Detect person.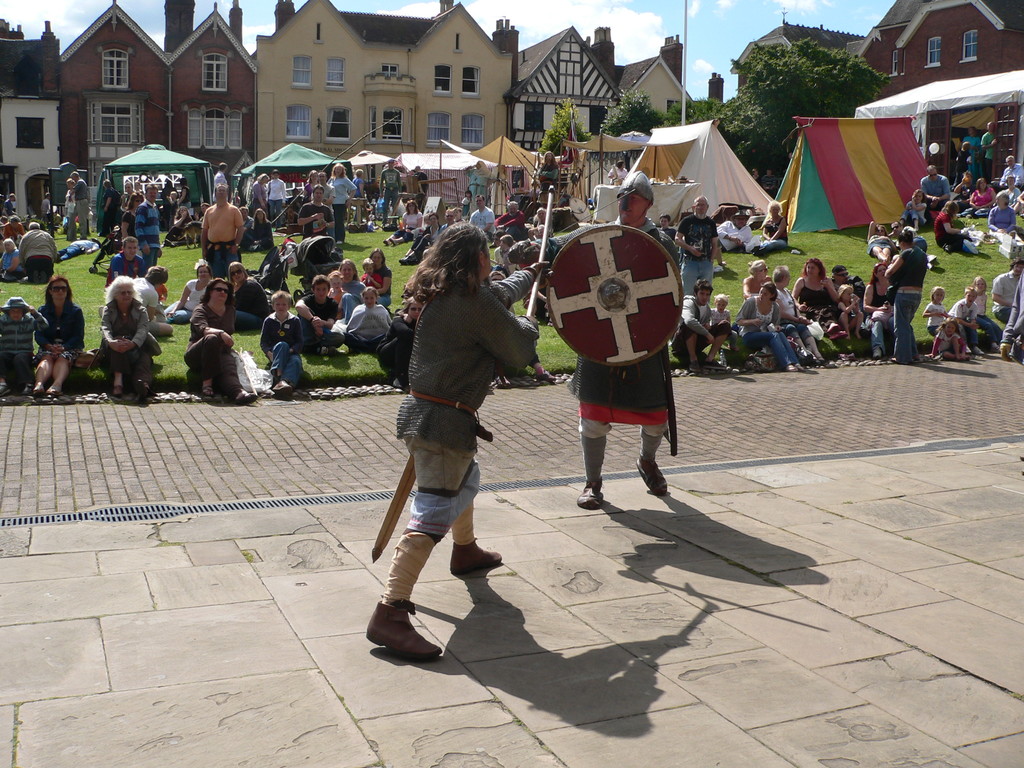
Detected at Rect(576, 166, 680, 515).
